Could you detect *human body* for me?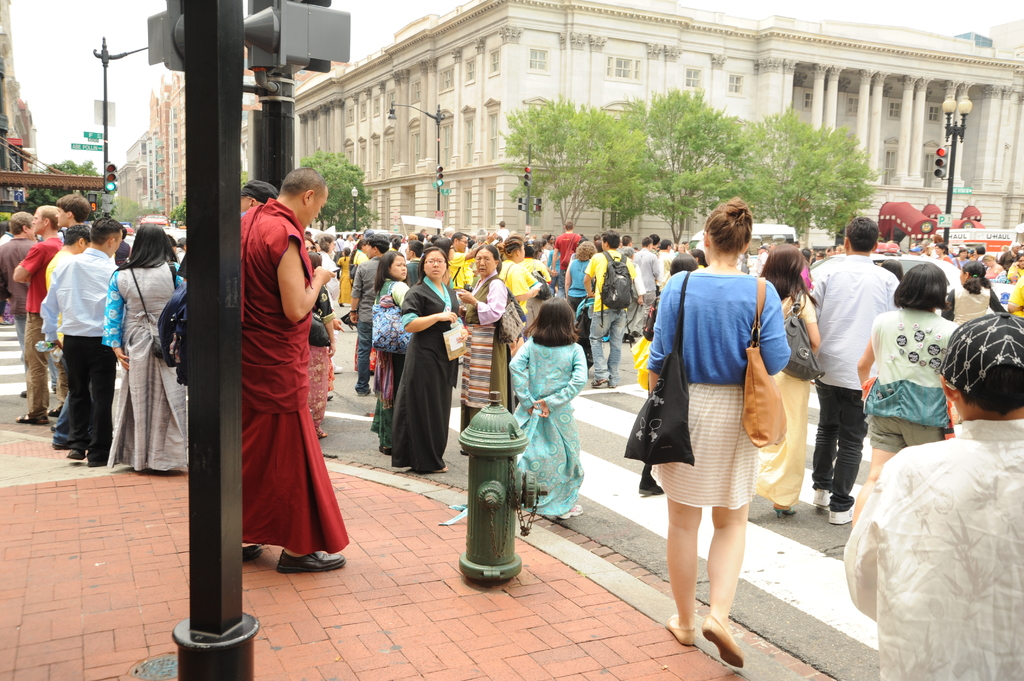
Detection result: <box>310,286,337,435</box>.
